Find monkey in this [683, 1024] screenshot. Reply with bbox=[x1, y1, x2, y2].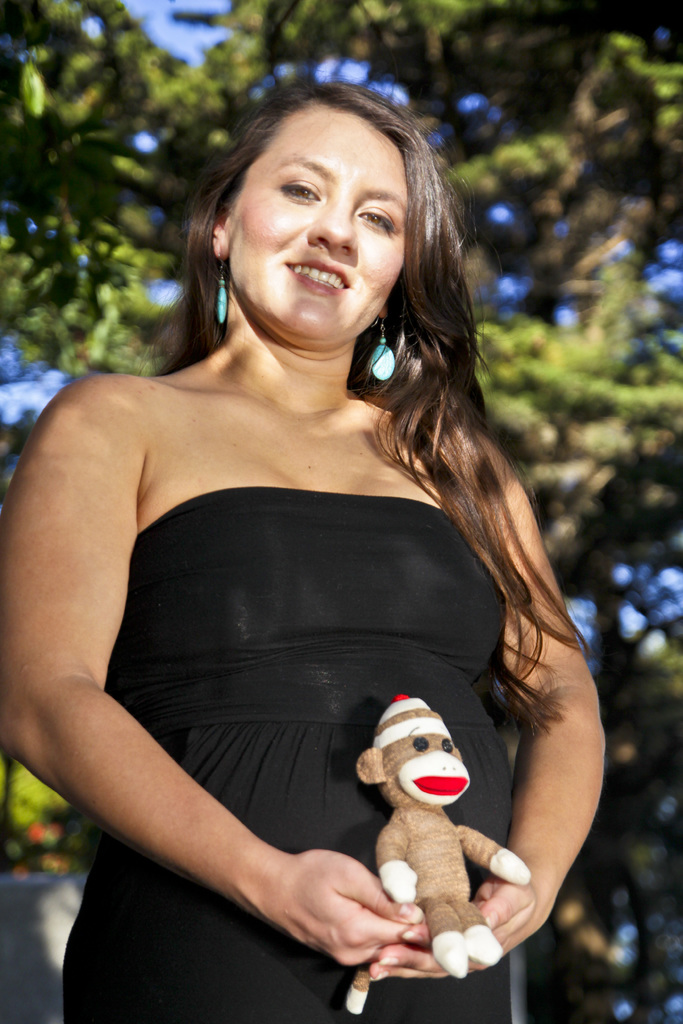
bbox=[343, 698, 532, 1019].
